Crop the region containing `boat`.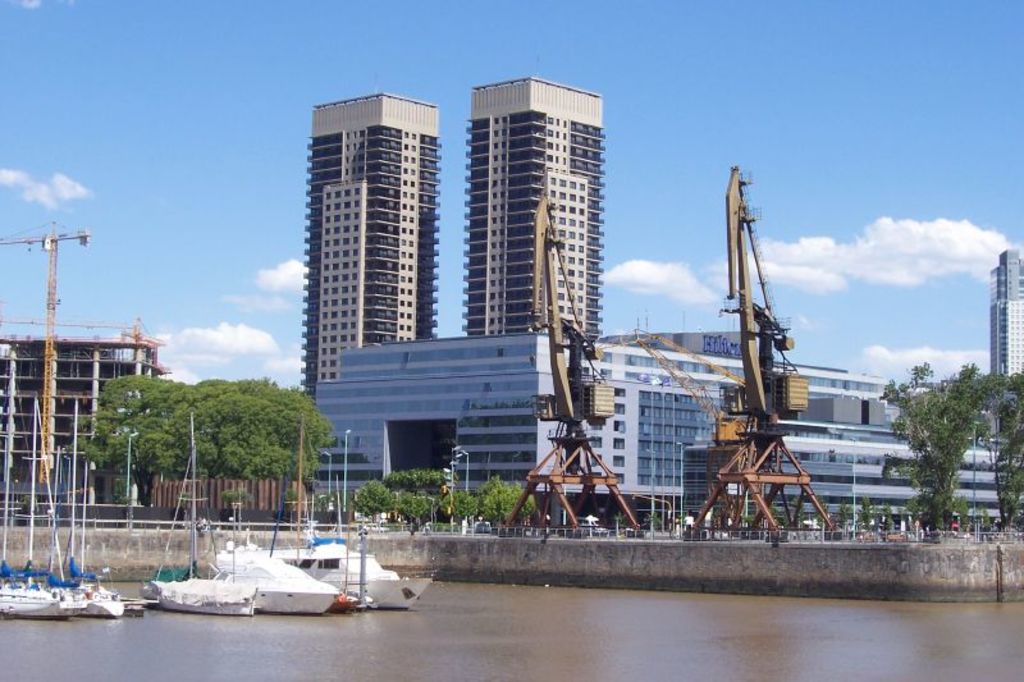
Crop region: 0 349 78 618.
